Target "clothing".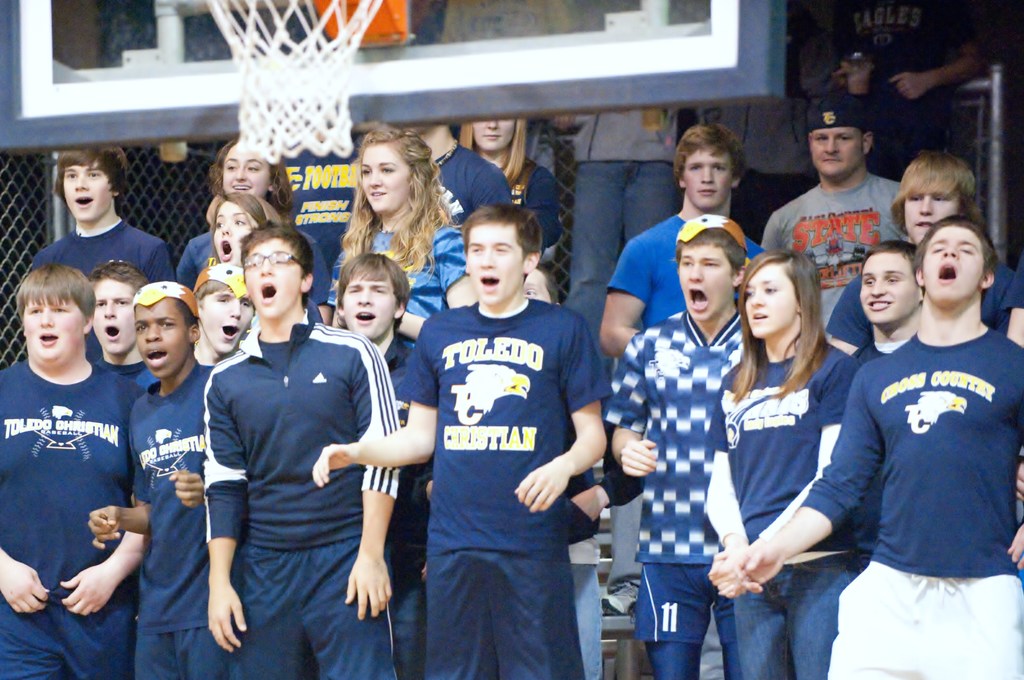
Target region: (x1=289, y1=145, x2=359, y2=286).
